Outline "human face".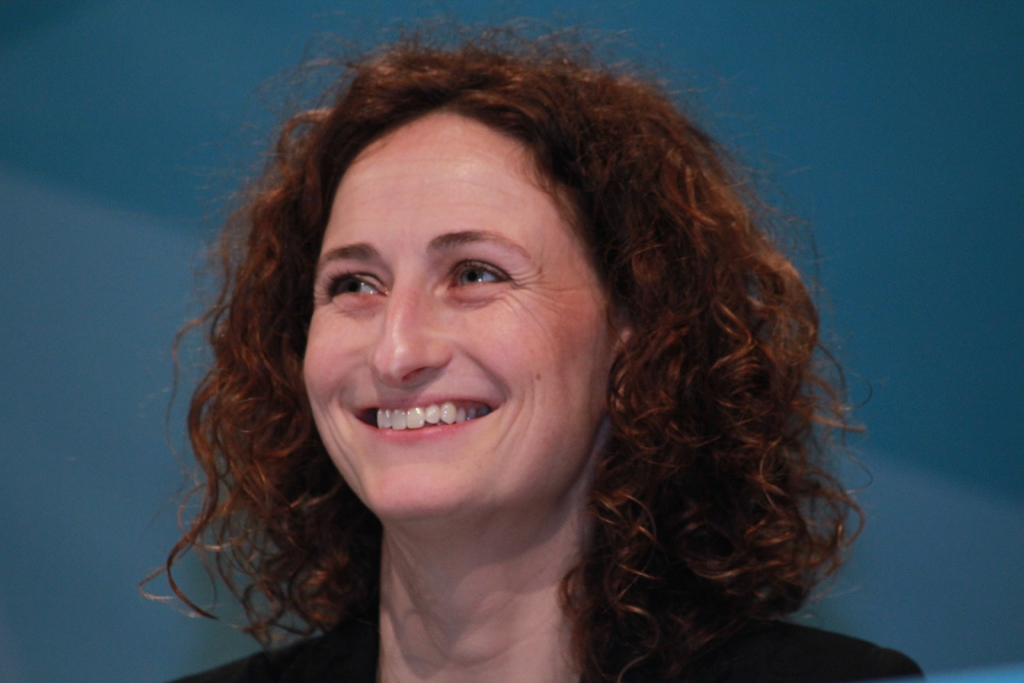
Outline: [left=303, top=106, right=610, bottom=532].
